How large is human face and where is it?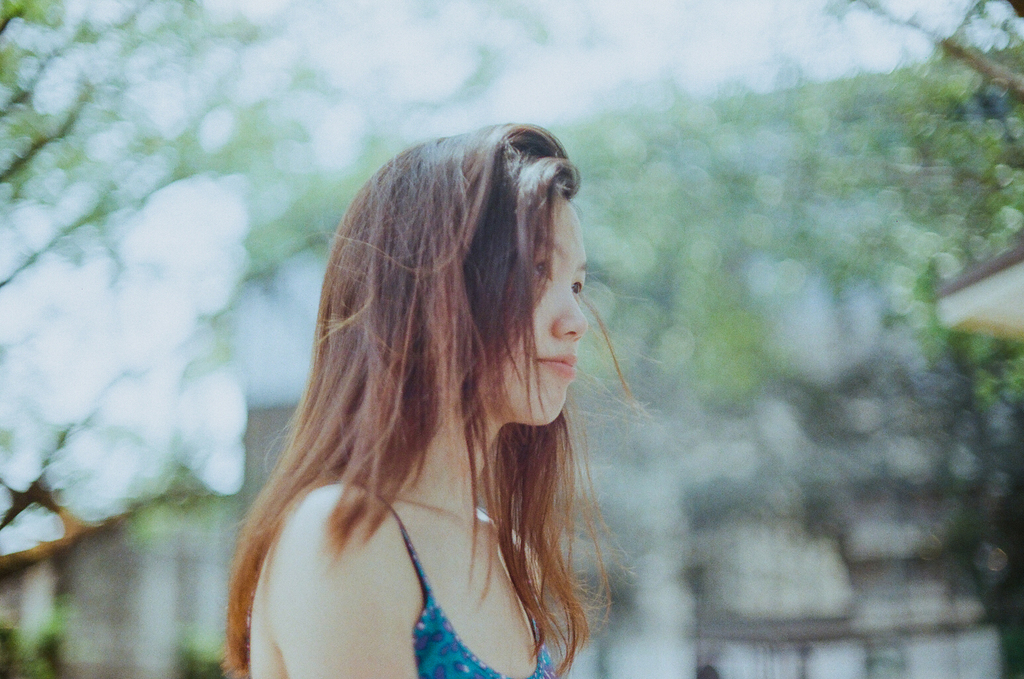
Bounding box: [509,195,586,429].
